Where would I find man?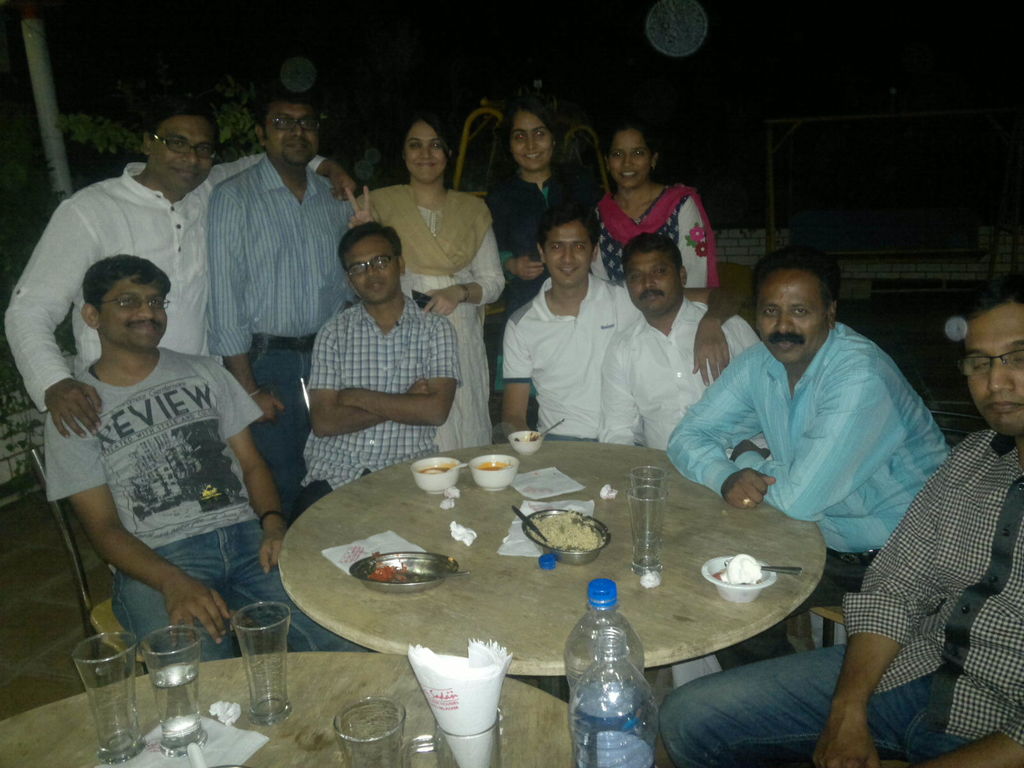
At [590, 233, 765, 466].
